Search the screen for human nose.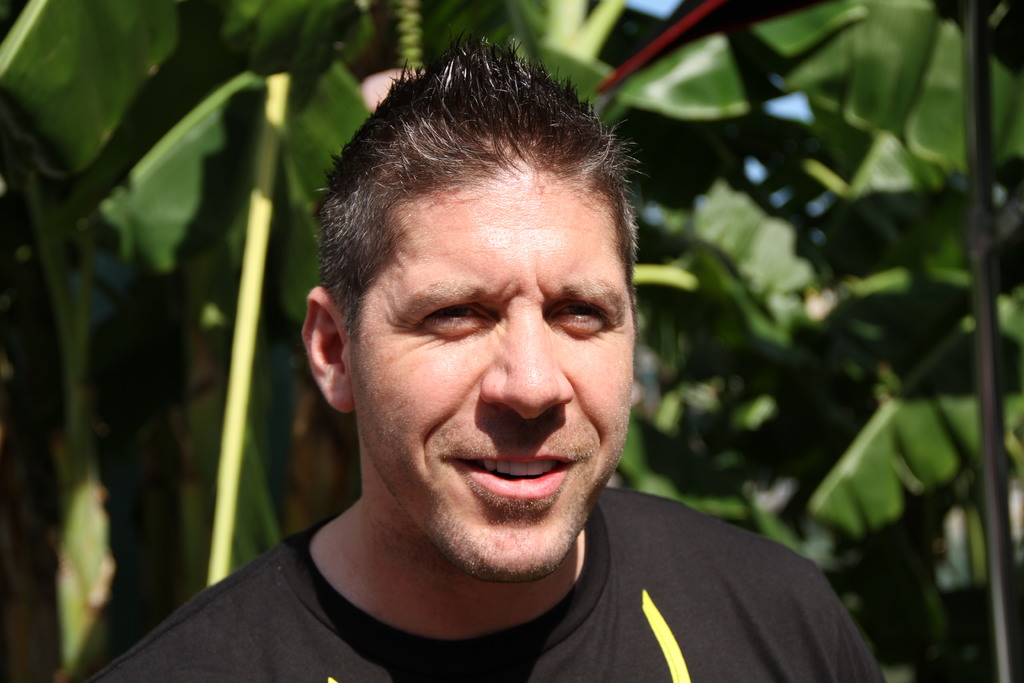
Found at (477, 303, 577, 417).
